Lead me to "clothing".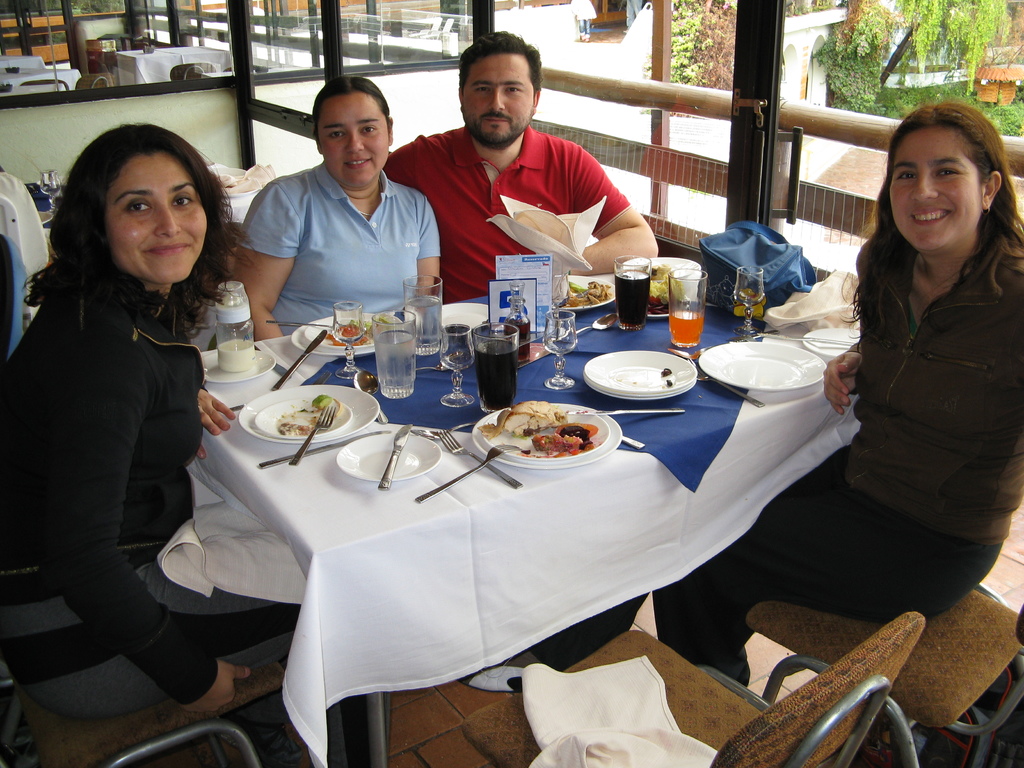
Lead to 0 271 336 717.
